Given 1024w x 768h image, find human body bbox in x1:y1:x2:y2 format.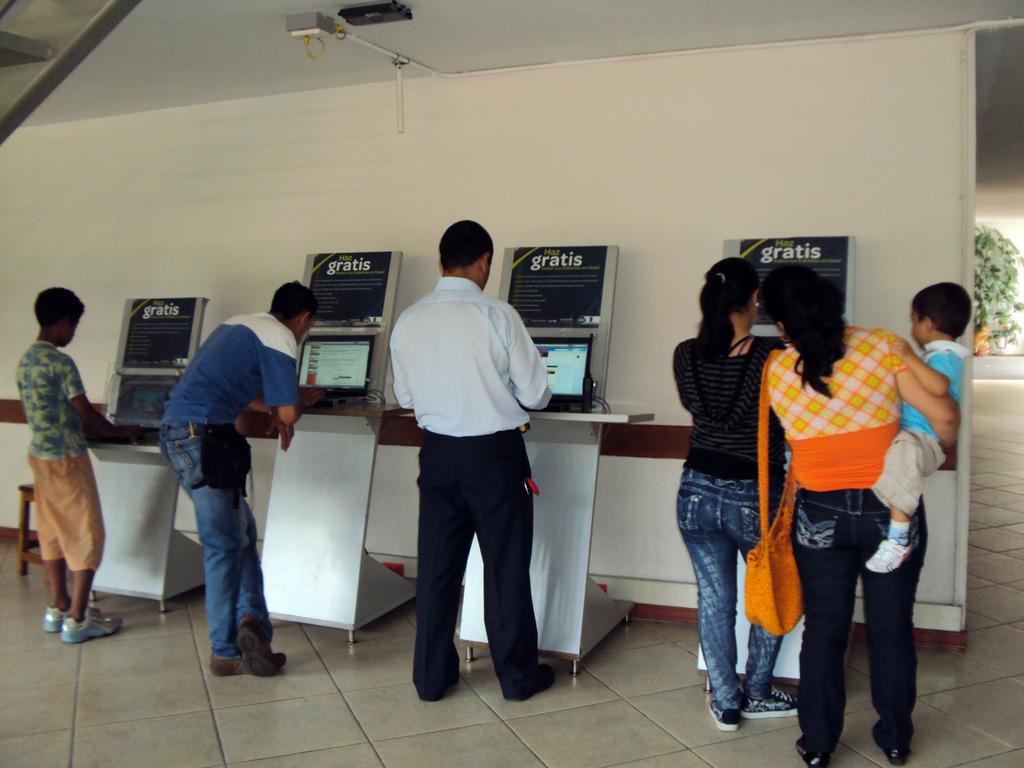
17:343:141:647.
